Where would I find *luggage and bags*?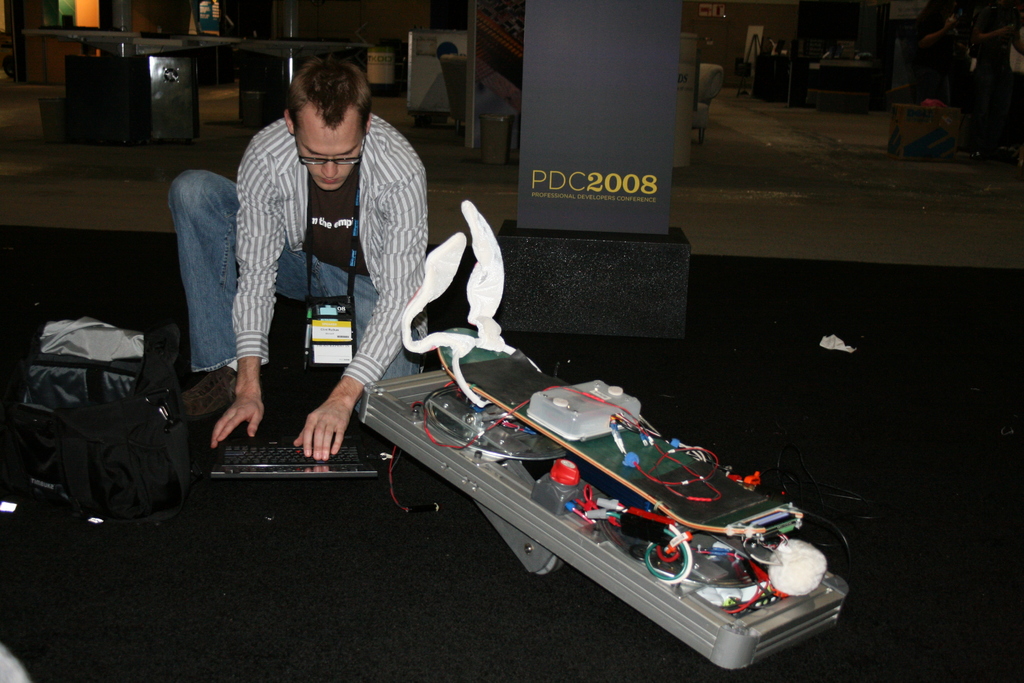
At BBox(22, 294, 193, 525).
